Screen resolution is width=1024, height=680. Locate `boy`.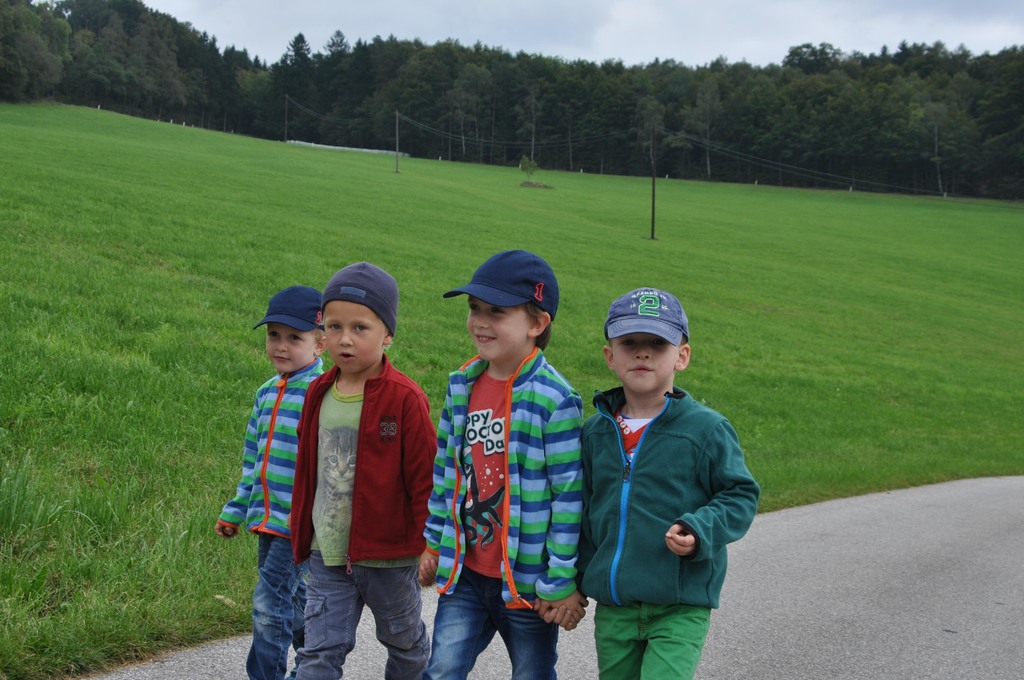
pyautogui.locateOnScreen(214, 287, 326, 679).
